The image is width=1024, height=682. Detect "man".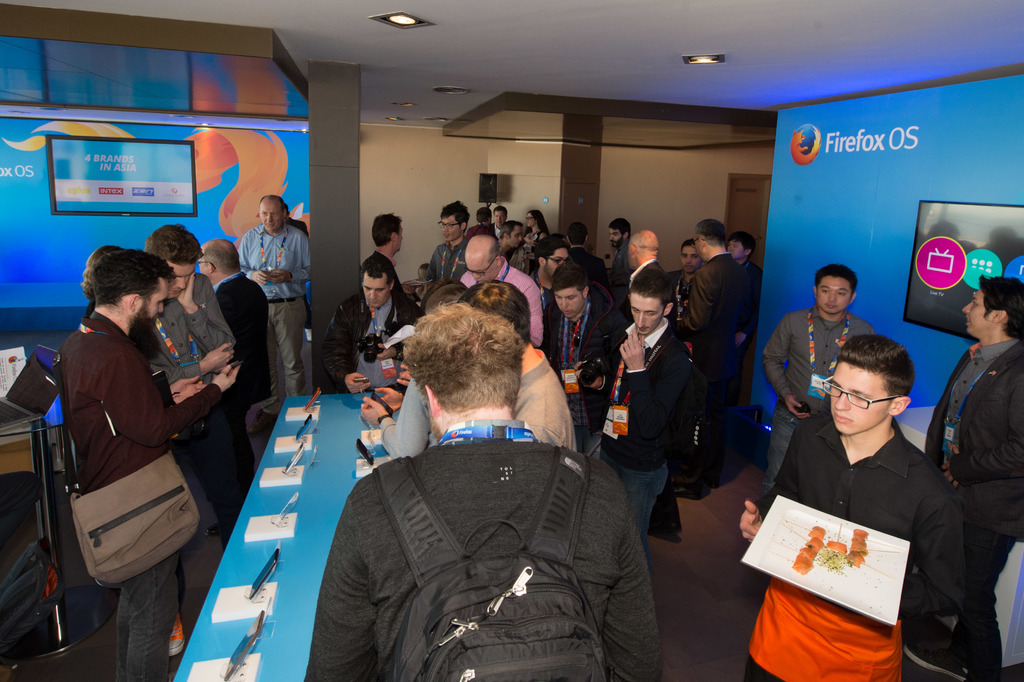
Detection: (60, 246, 246, 681).
